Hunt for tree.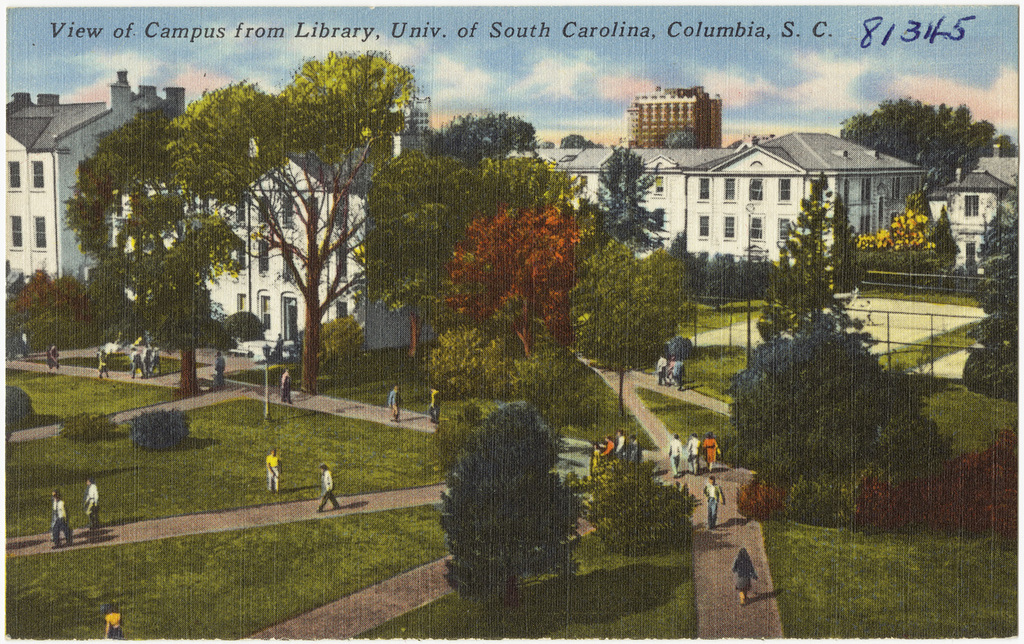
Hunted down at left=954, top=201, right=1023, bottom=403.
